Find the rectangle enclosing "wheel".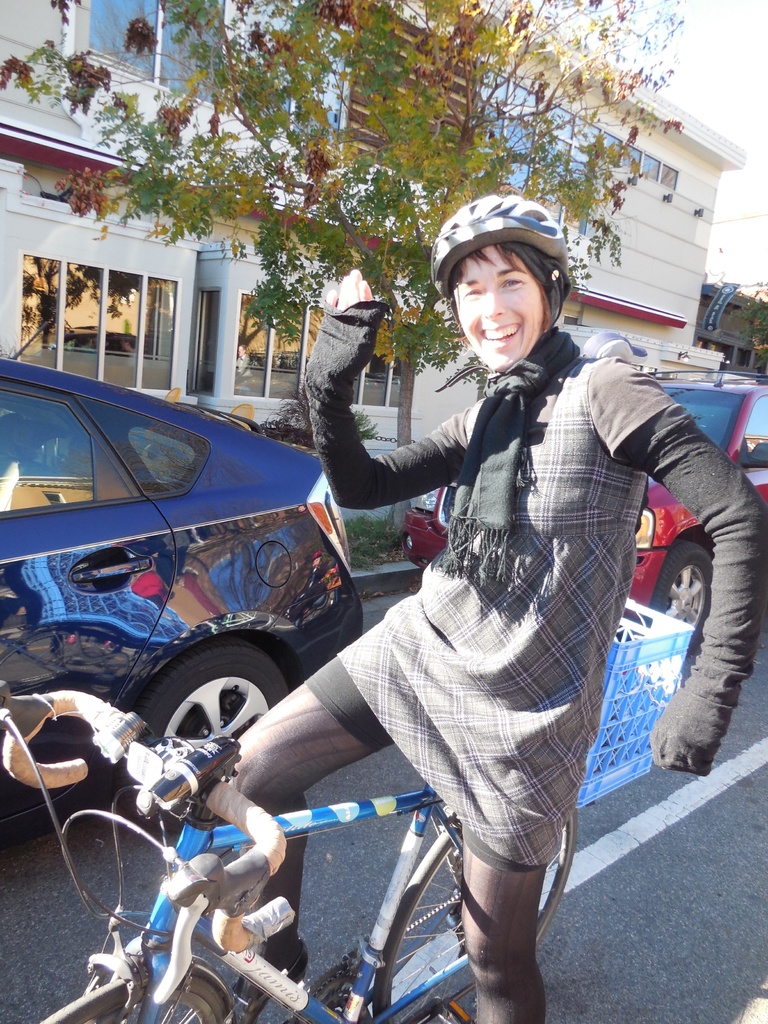
x1=0 y1=987 x2=207 y2=1023.
